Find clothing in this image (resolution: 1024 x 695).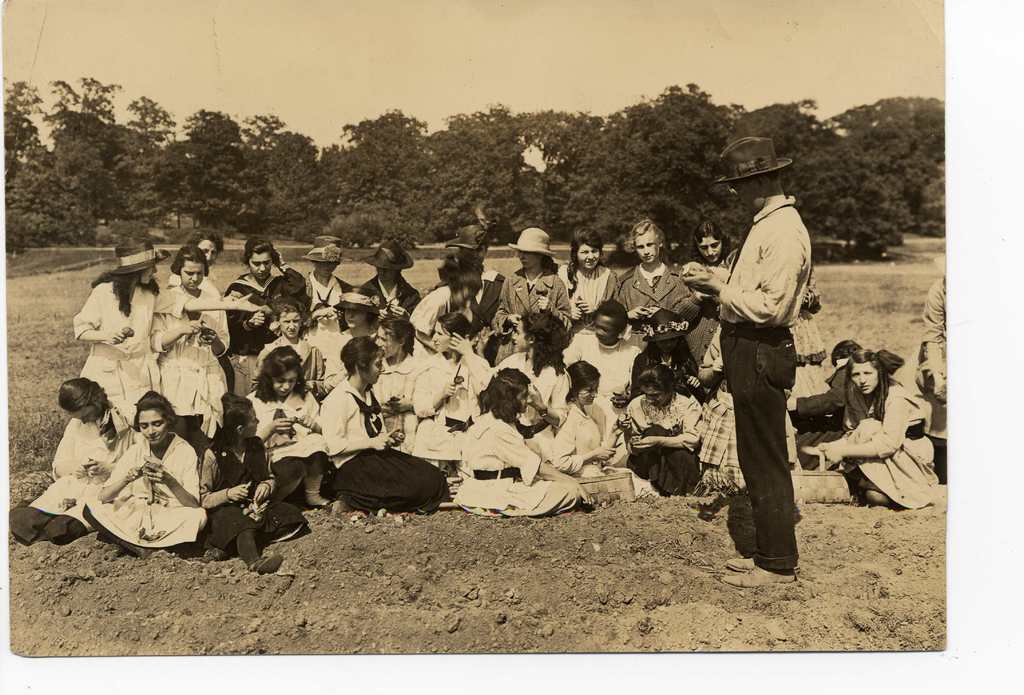
select_region(364, 348, 433, 439).
